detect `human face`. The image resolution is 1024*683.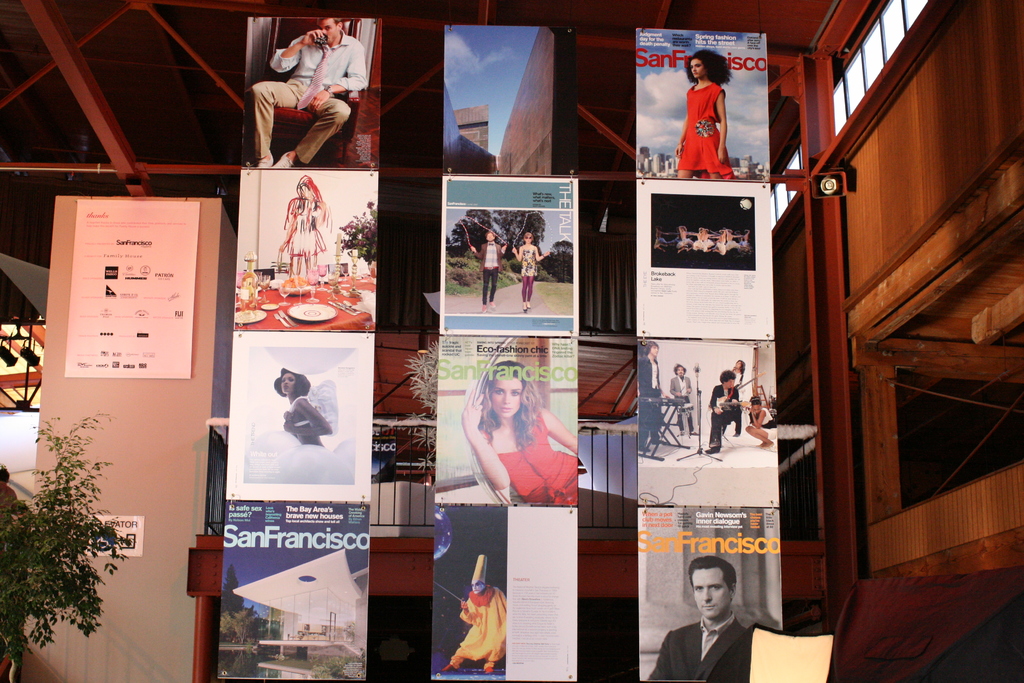
rect(690, 54, 705, 76).
